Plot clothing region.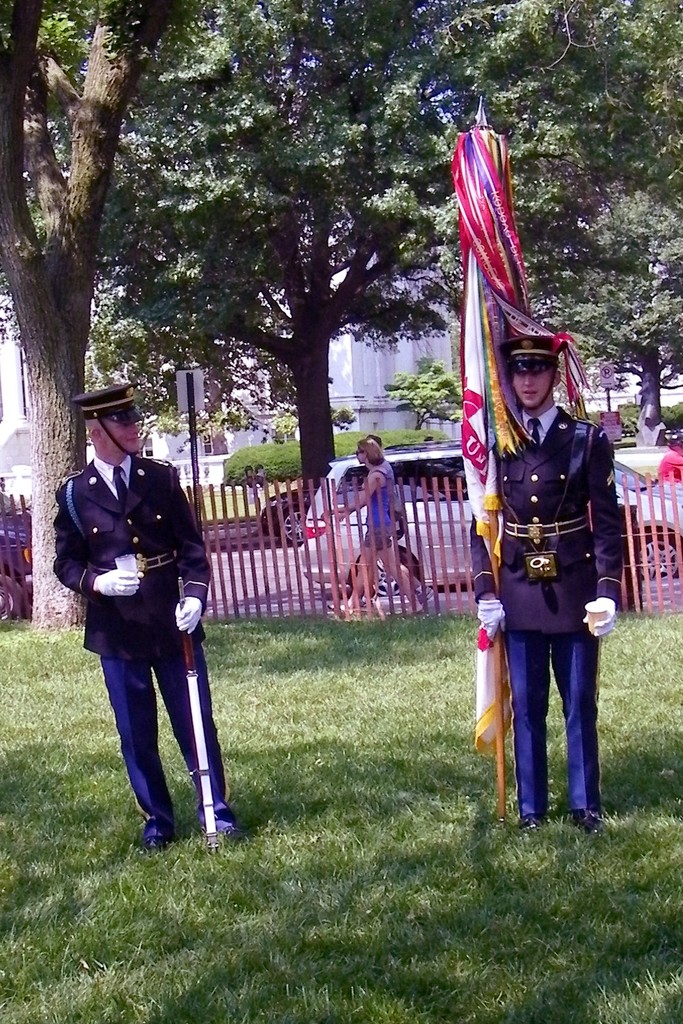
Plotted at locate(649, 442, 682, 488).
